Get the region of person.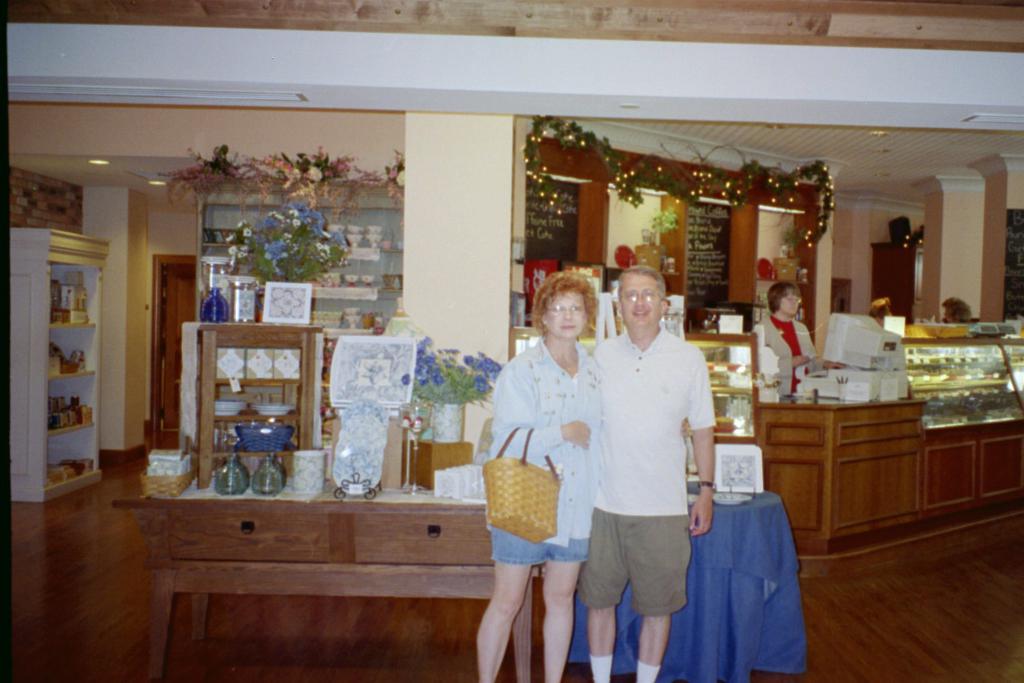
593/264/717/682.
